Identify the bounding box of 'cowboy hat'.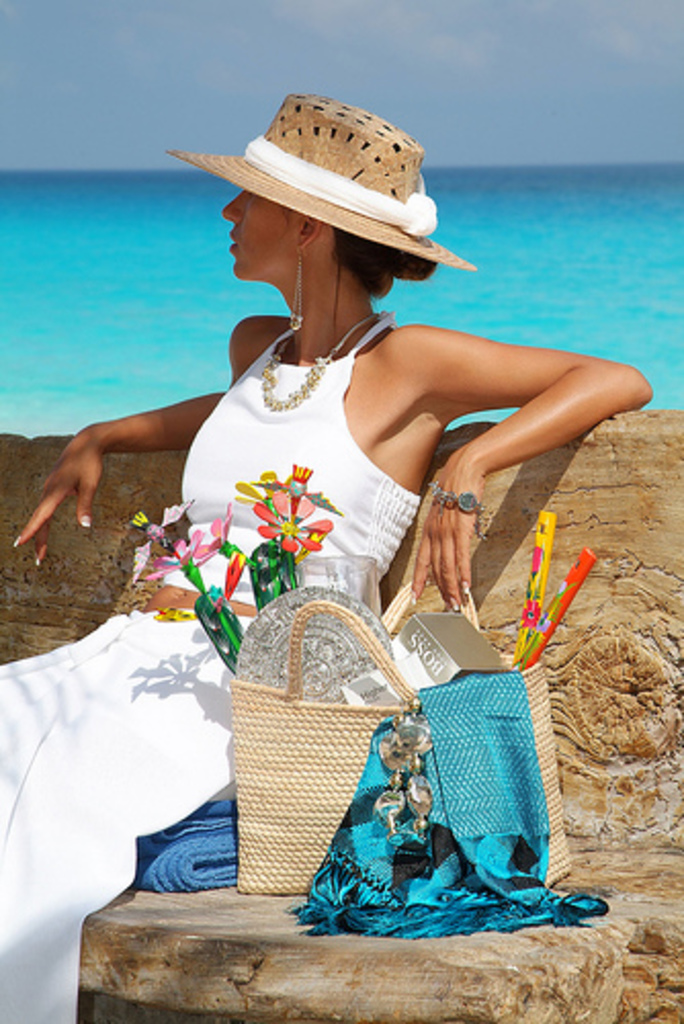
(170, 80, 455, 287).
